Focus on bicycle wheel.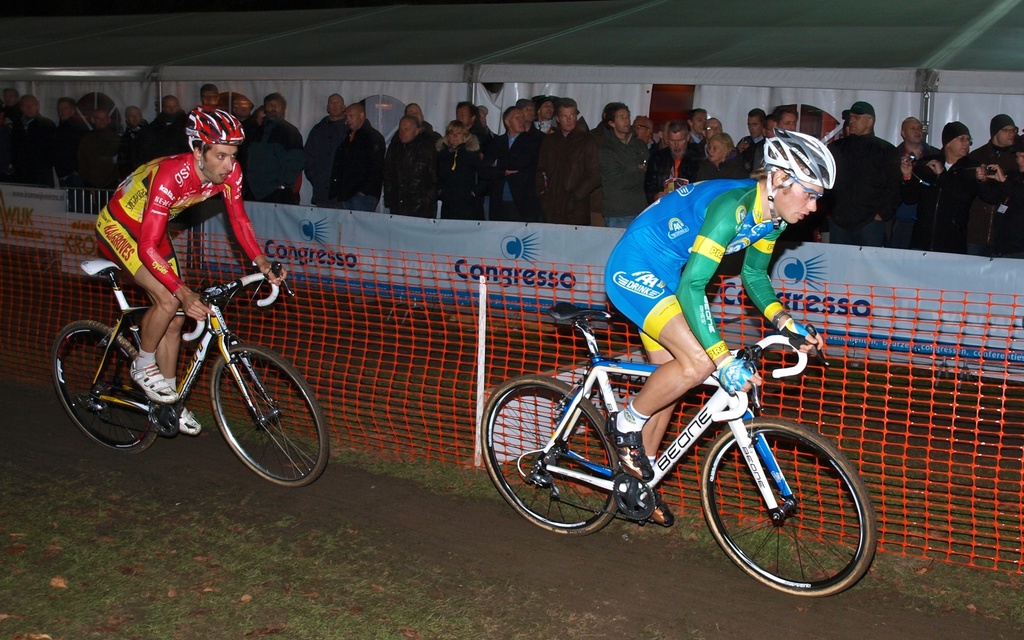
Focused at locate(209, 345, 330, 485).
